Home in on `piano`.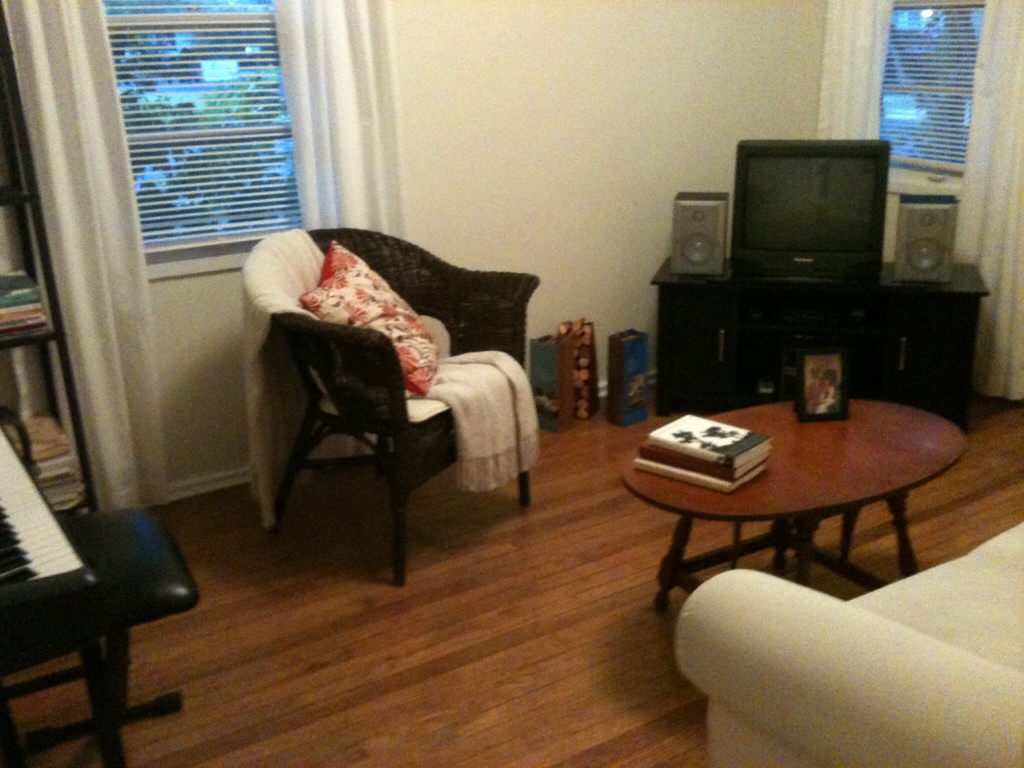
Homed in at bbox=(0, 408, 135, 755).
